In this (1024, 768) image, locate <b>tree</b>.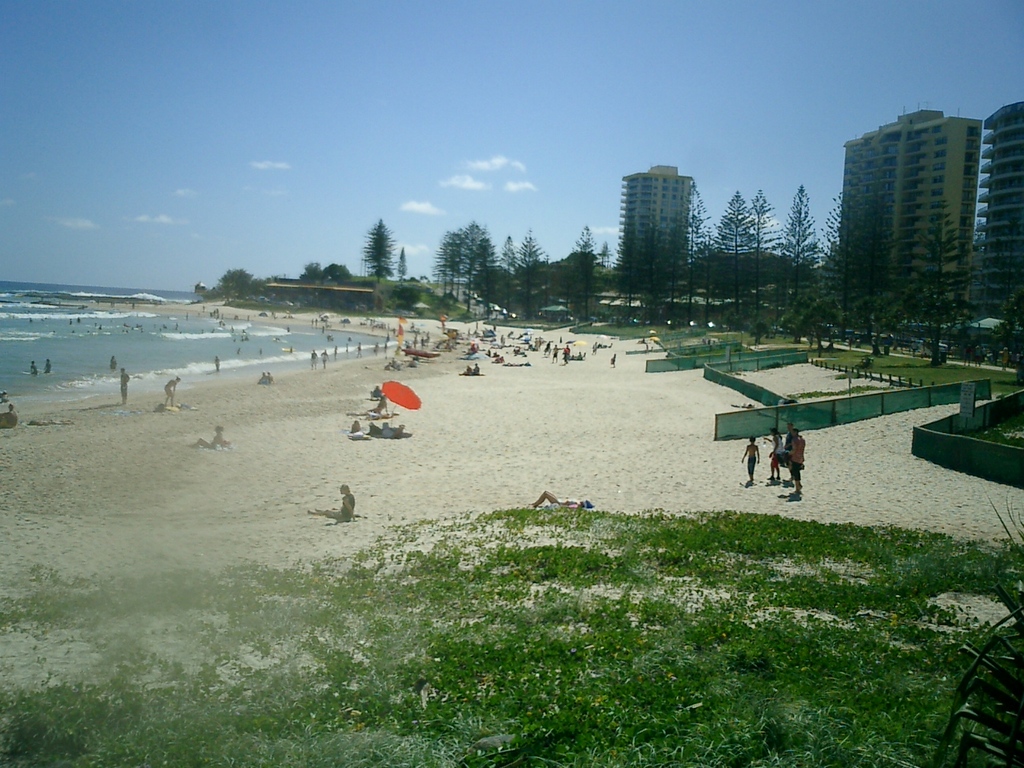
Bounding box: {"x1": 390, "y1": 254, "x2": 408, "y2": 296}.
